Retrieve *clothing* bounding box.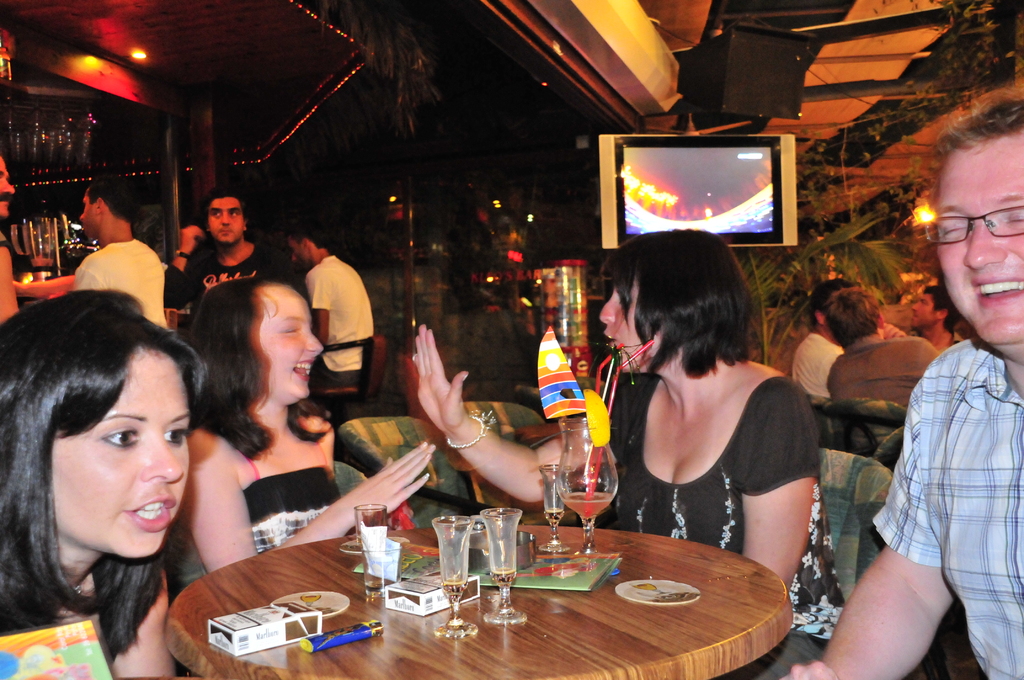
Bounding box: bbox=(239, 435, 348, 551).
